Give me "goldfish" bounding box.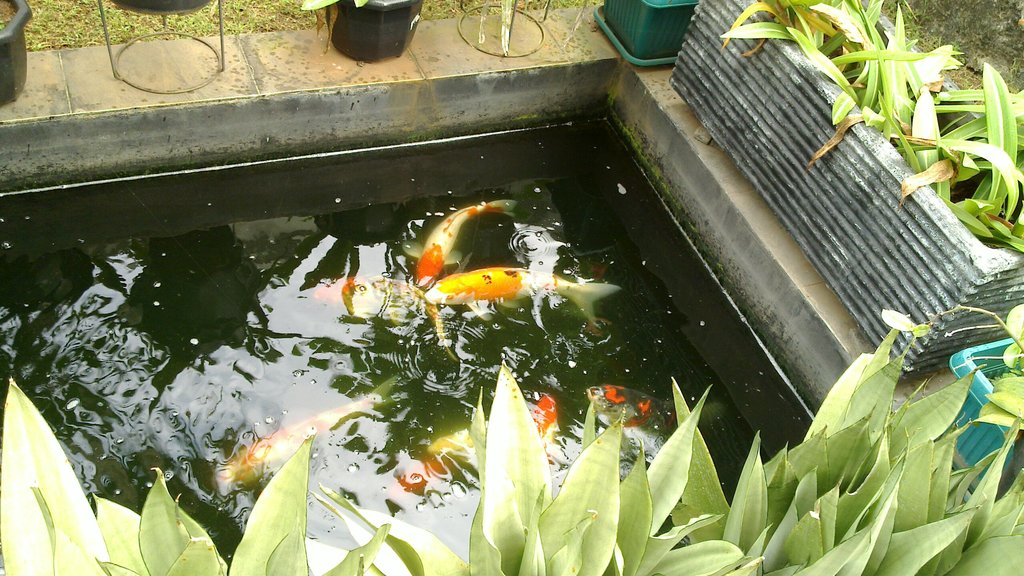
x1=425 y1=259 x2=611 y2=324.
